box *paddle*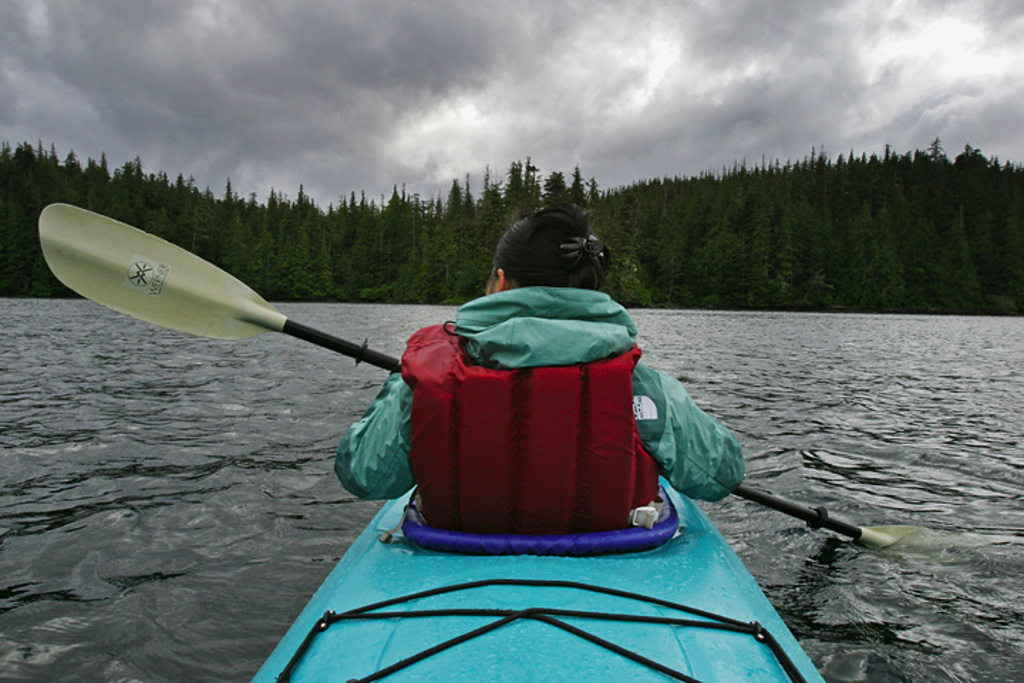
BBox(36, 202, 929, 555)
